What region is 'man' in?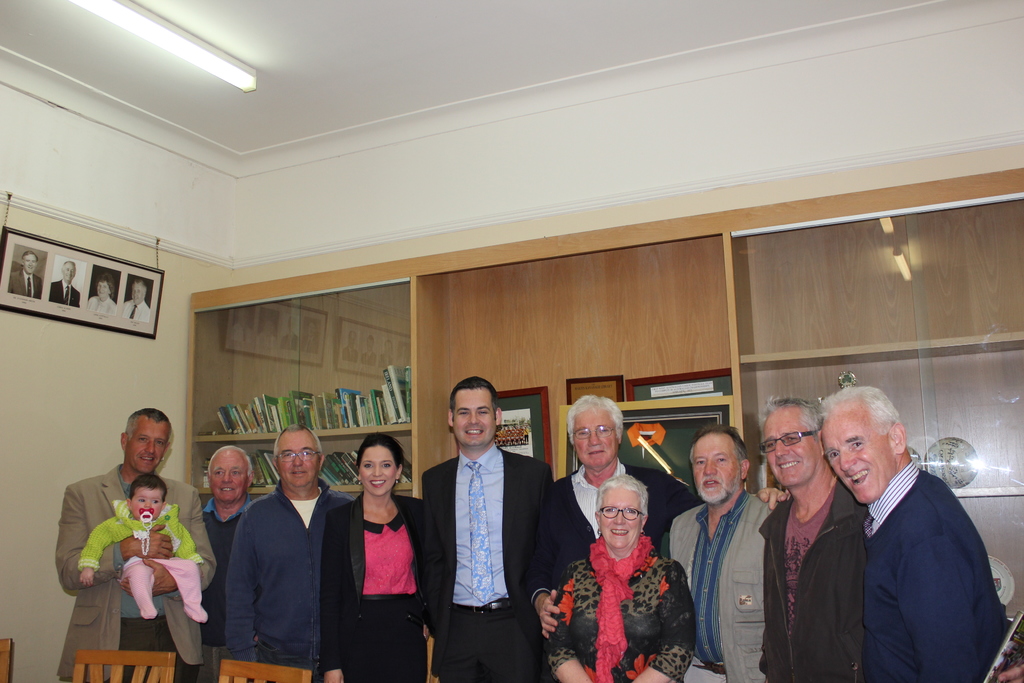
[x1=418, y1=377, x2=557, y2=682].
